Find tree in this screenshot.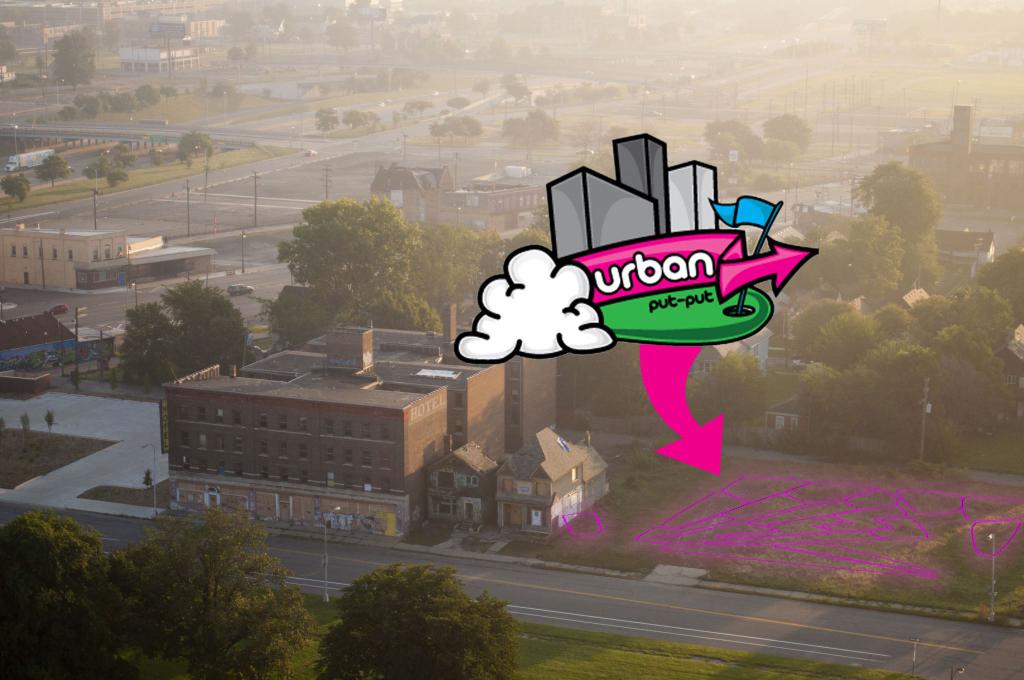
The bounding box for tree is 873, 340, 972, 431.
